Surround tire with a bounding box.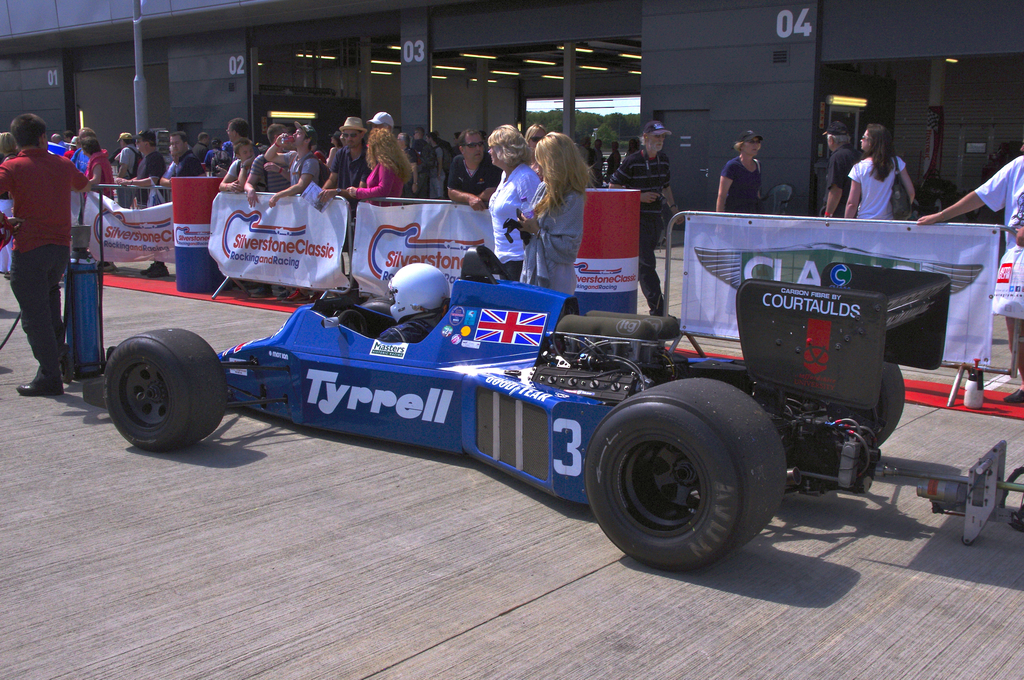
{"left": 584, "top": 379, "right": 785, "bottom": 572}.
